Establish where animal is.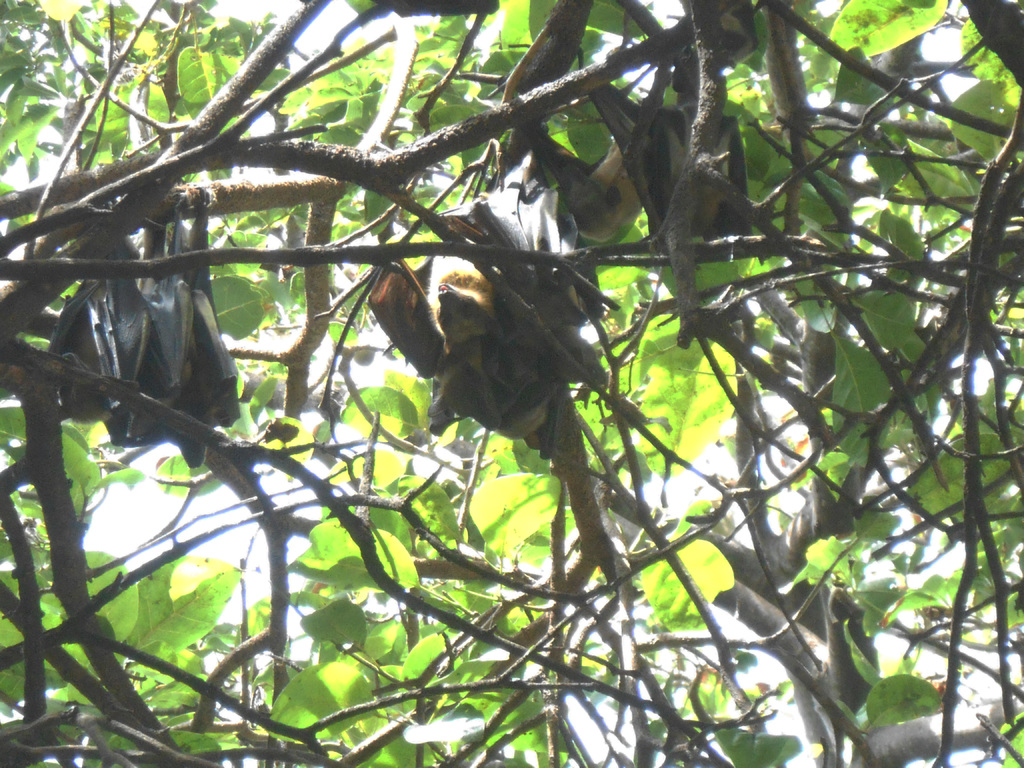
Established at x1=44, y1=214, x2=239, y2=471.
